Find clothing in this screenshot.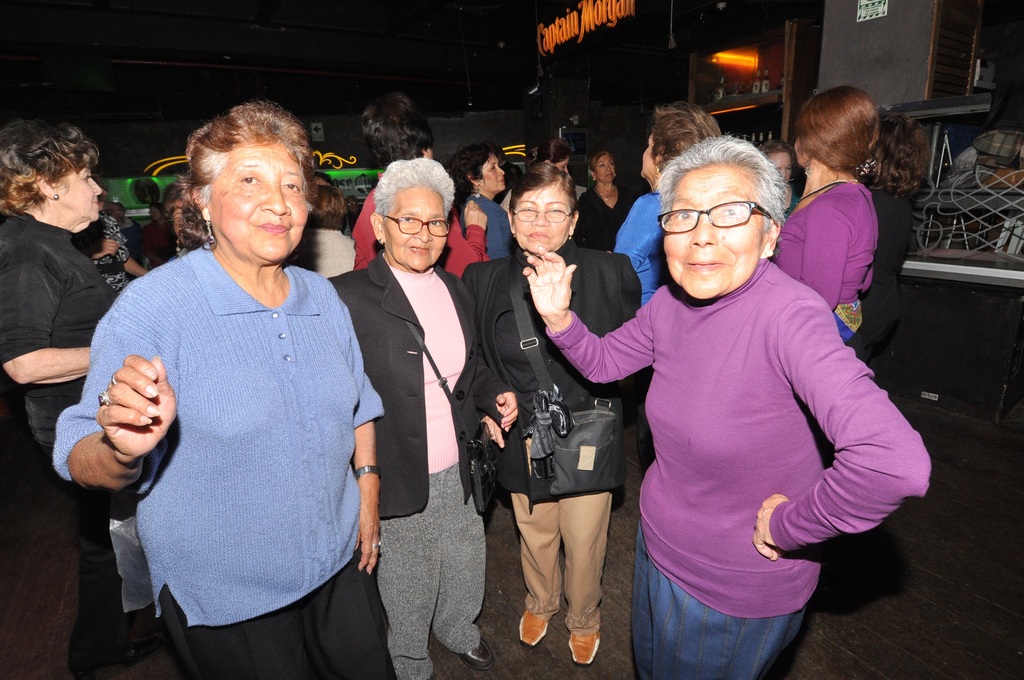
The bounding box for clothing is rect(350, 181, 488, 281).
